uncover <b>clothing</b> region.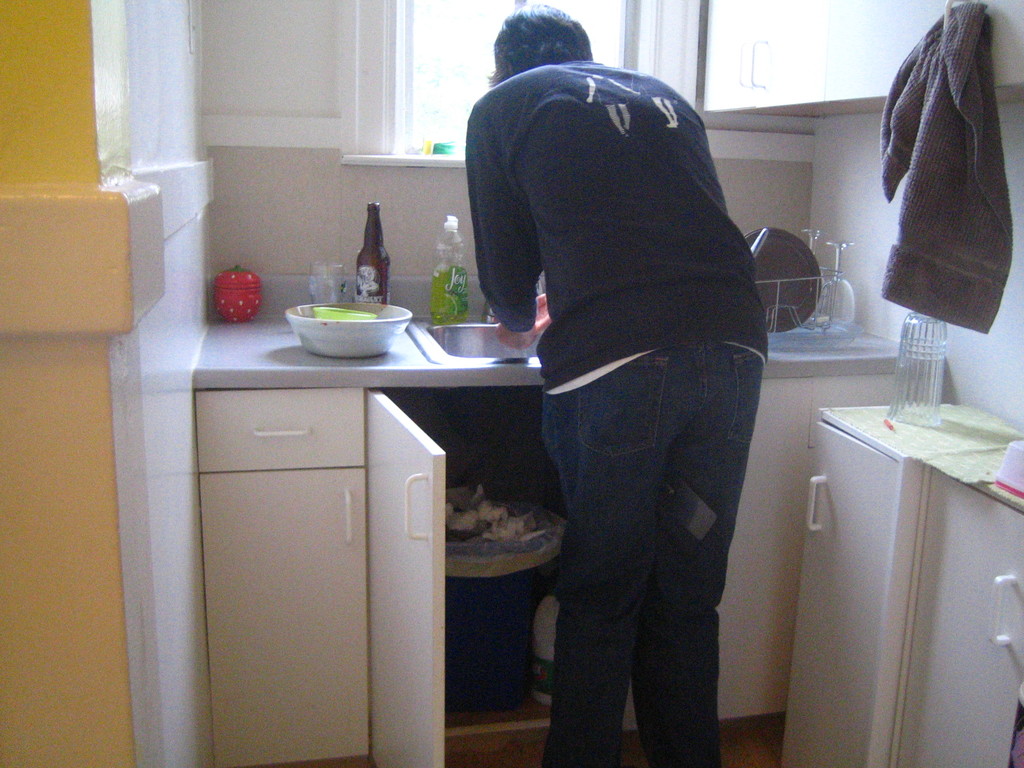
Uncovered: pyautogui.locateOnScreen(464, 58, 771, 767).
